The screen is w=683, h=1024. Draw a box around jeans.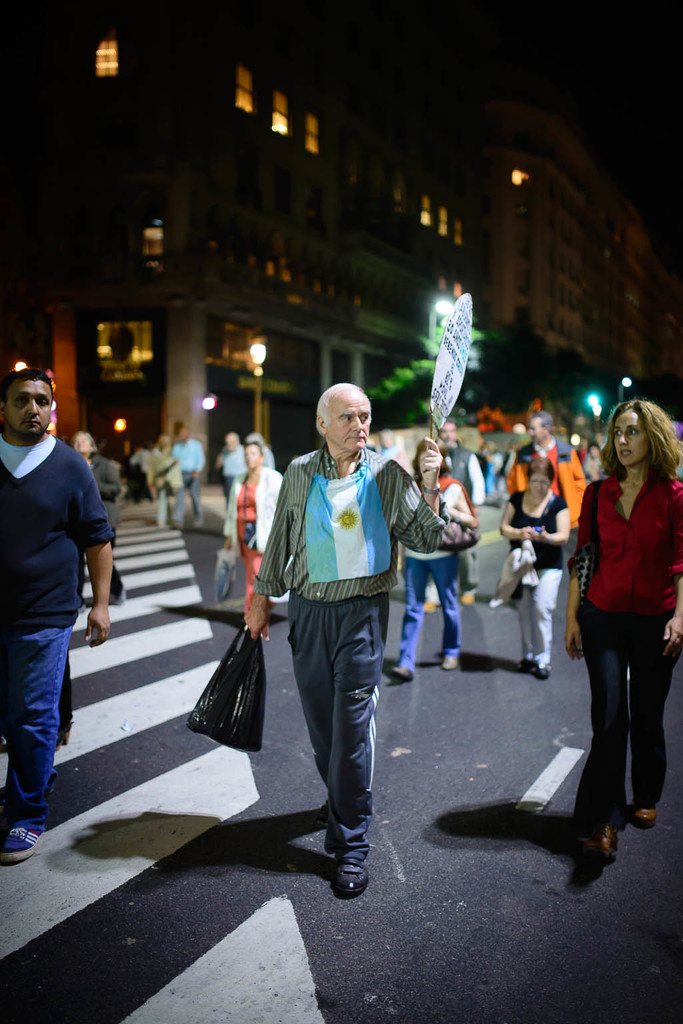
bbox=(0, 616, 75, 823).
